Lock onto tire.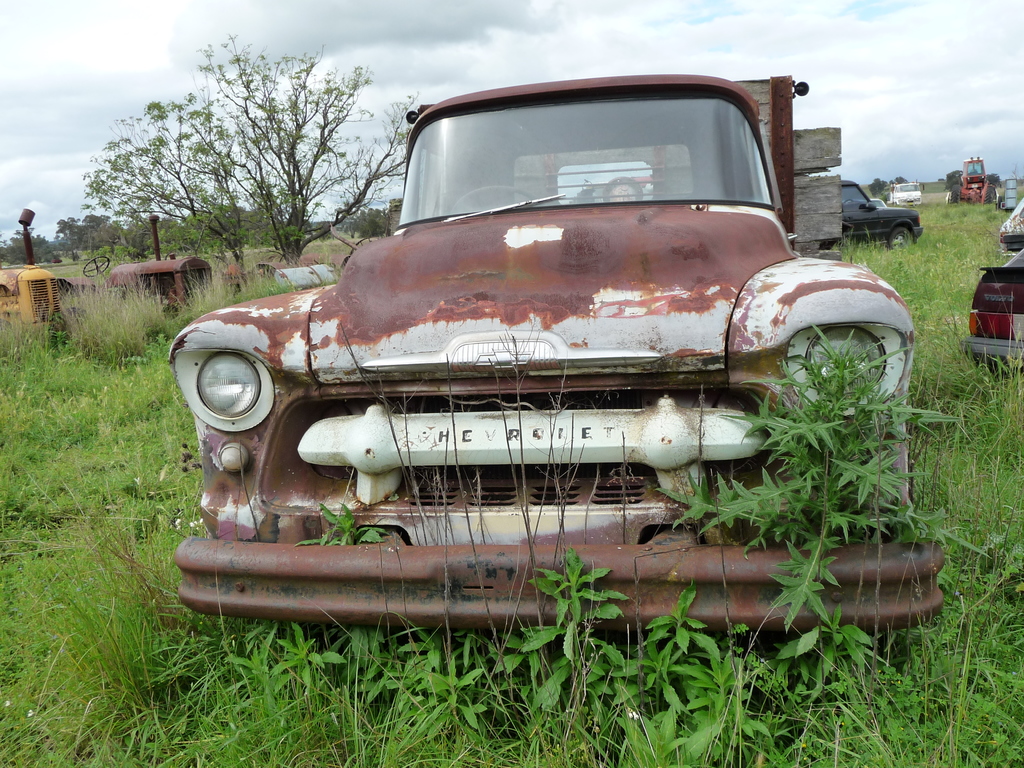
Locked: detection(950, 184, 963, 204).
